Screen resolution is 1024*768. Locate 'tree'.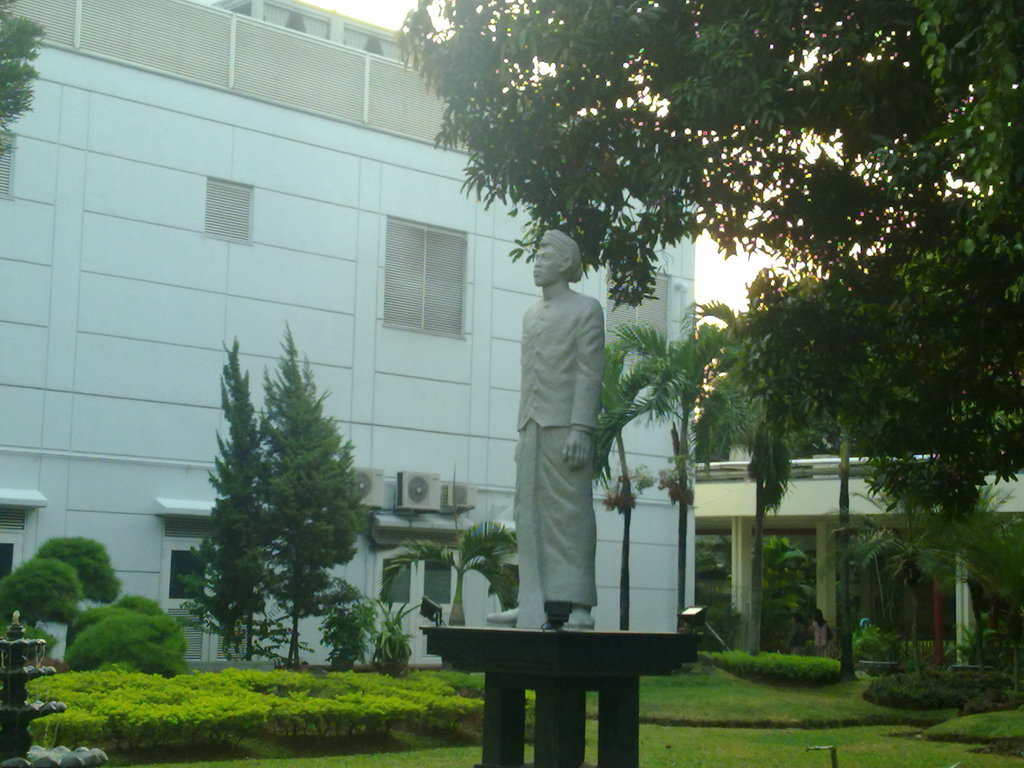
pyautogui.locateOnScreen(257, 368, 362, 663).
